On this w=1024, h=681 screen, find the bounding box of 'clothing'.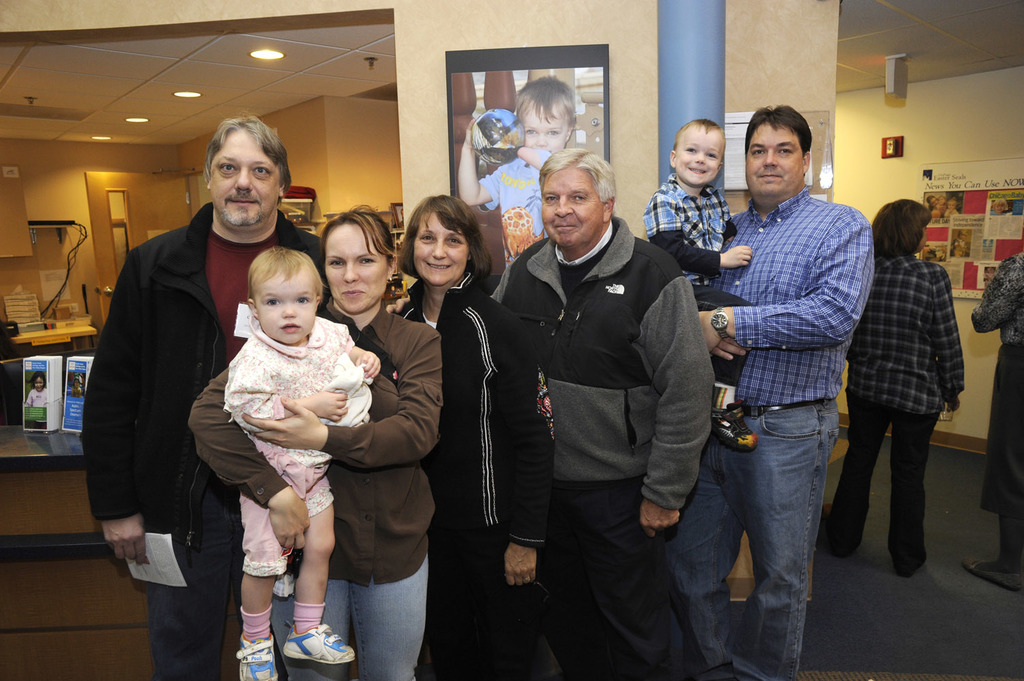
Bounding box: box(80, 197, 327, 678).
